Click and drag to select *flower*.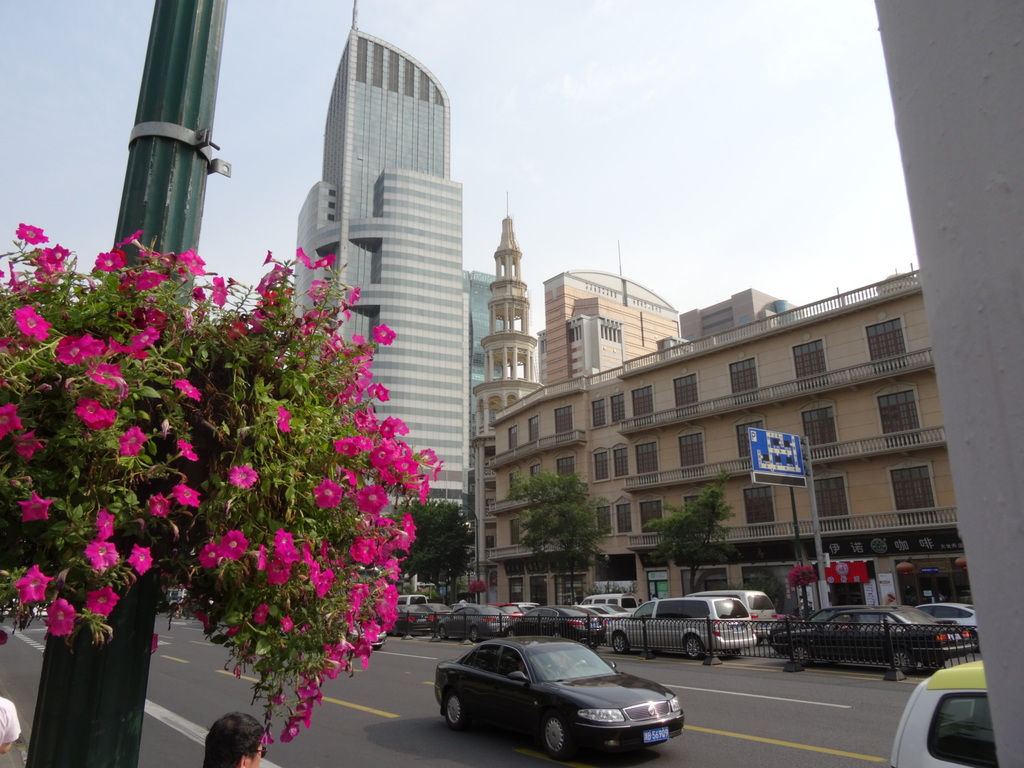
Selection: BBox(214, 526, 249, 559).
